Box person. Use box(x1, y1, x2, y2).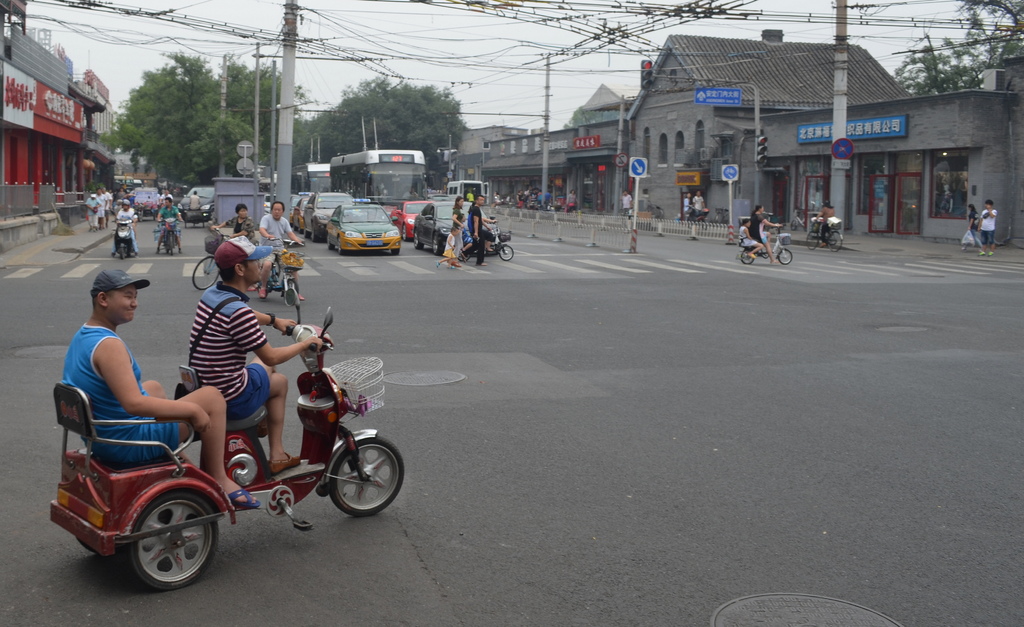
box(177, 233, 335, 476).
